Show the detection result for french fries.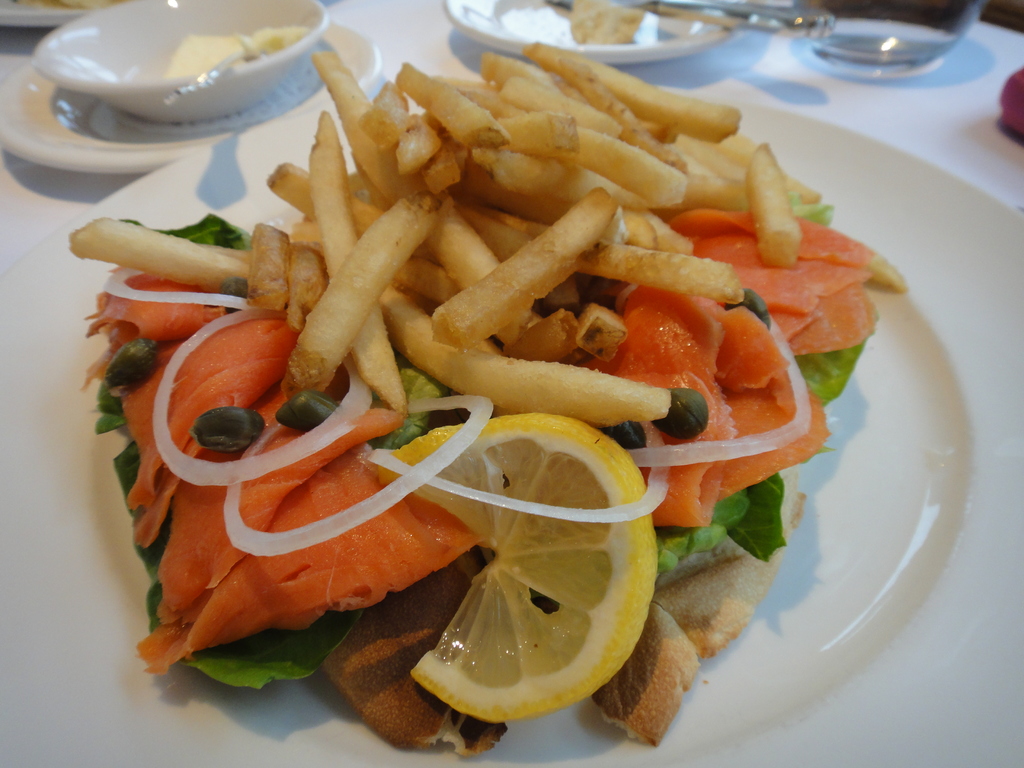
x1=384, y1=61, x2=506, y2=146.
